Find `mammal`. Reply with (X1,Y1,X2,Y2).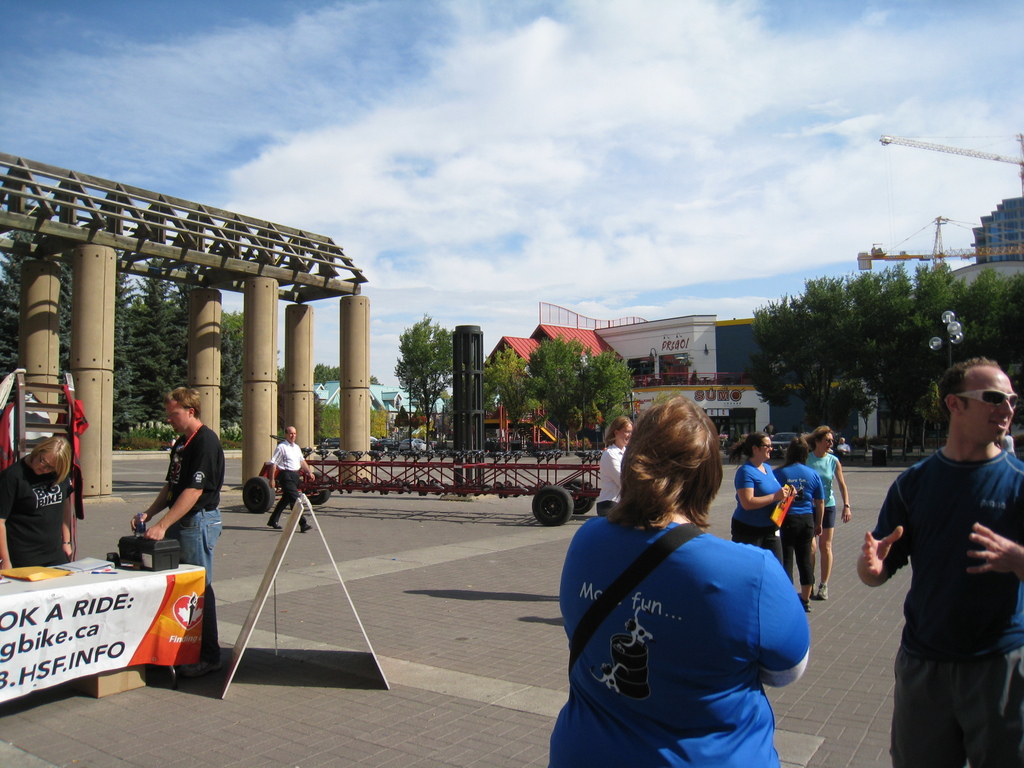
(837,437,849,458).
